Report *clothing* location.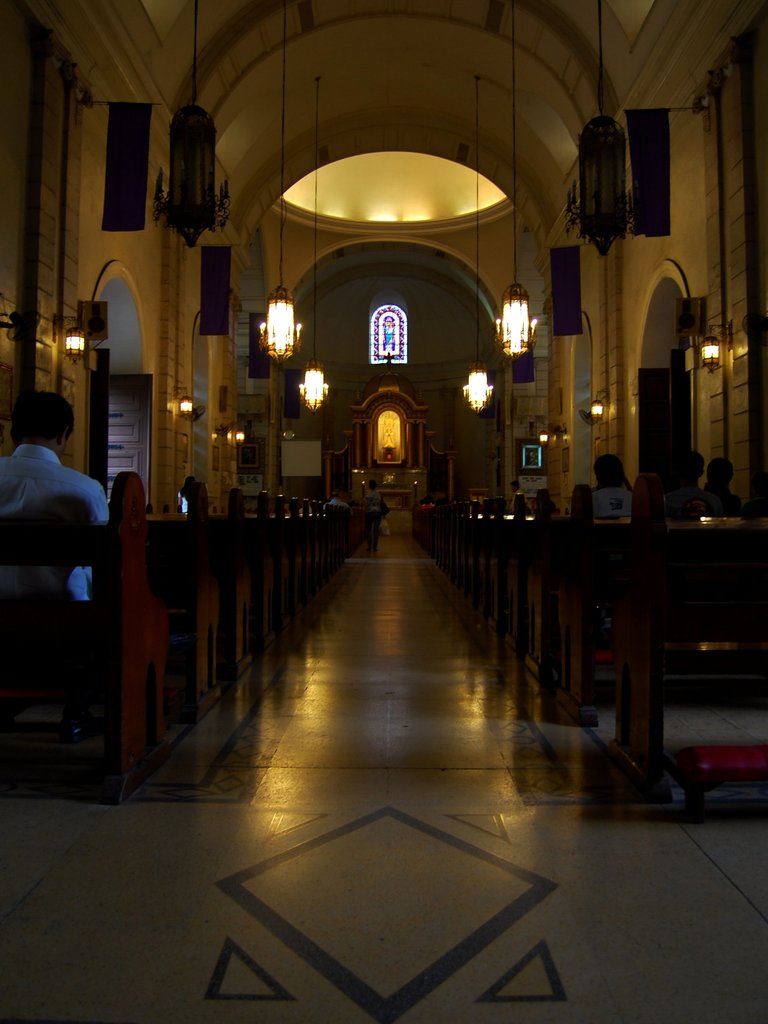
Report: (591, 483, 636, 515).
